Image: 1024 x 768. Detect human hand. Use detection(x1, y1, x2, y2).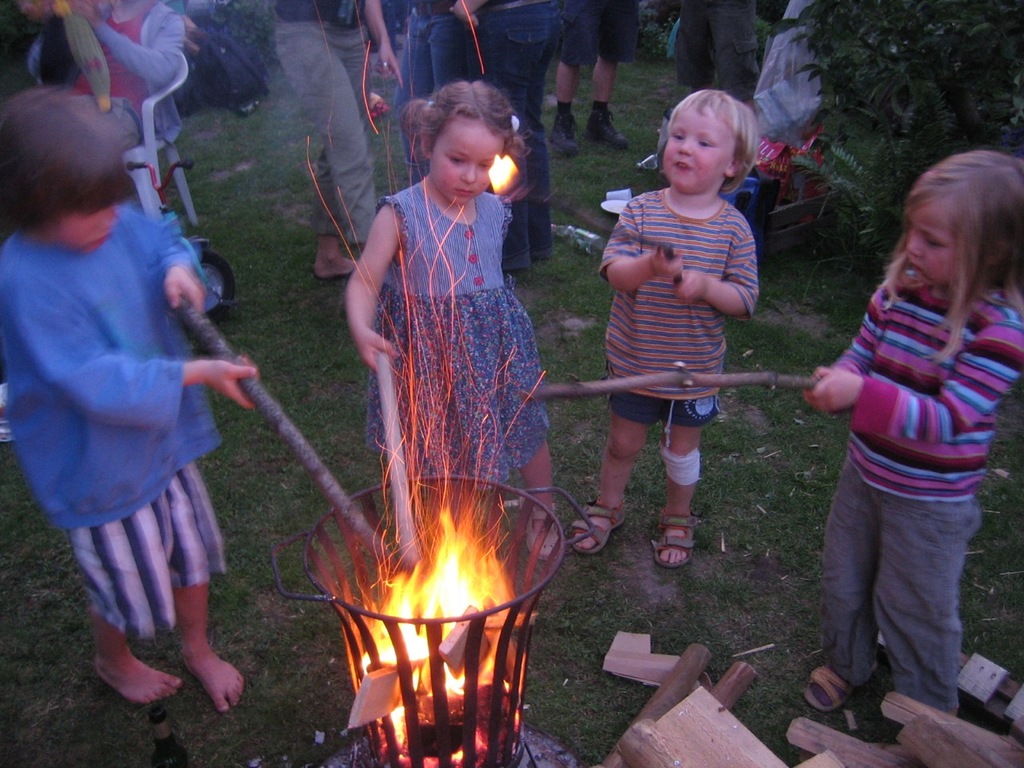
detection(672, 270, 706, 304).
